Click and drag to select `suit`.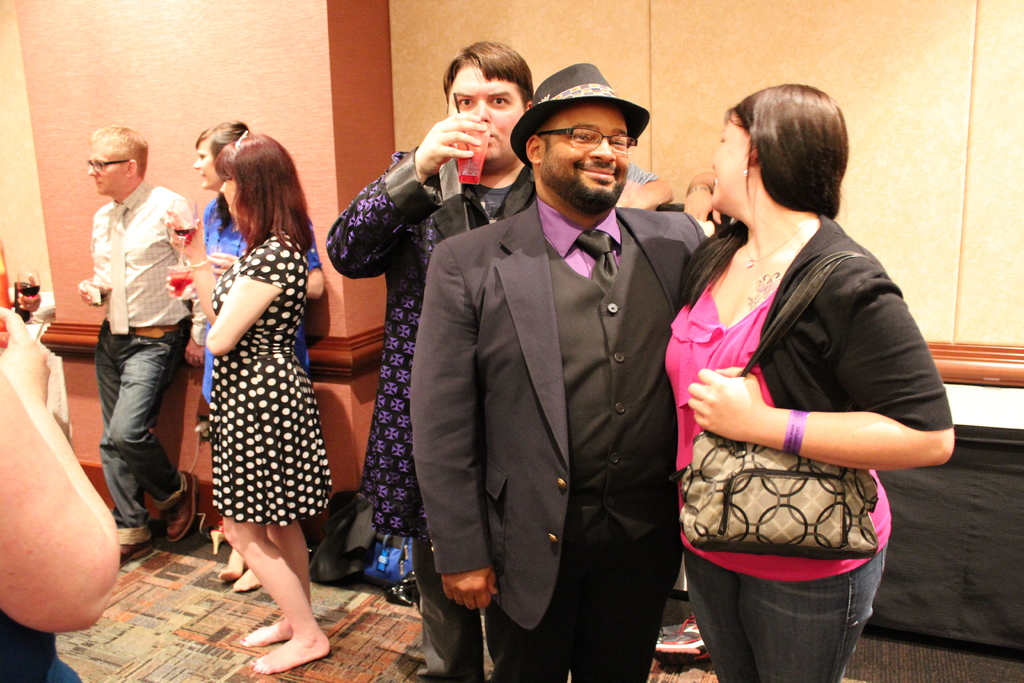
Selection: <region>383, 117, 670, 679</region>.
